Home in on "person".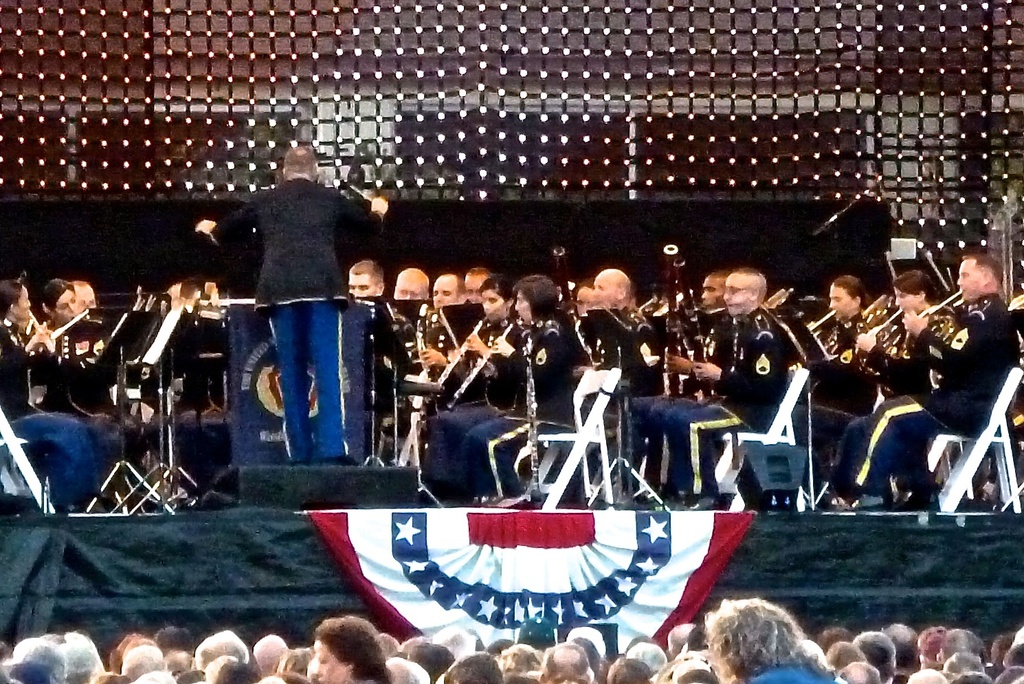
Homed in at (left=685, top=248, right=797, bottom=498).
